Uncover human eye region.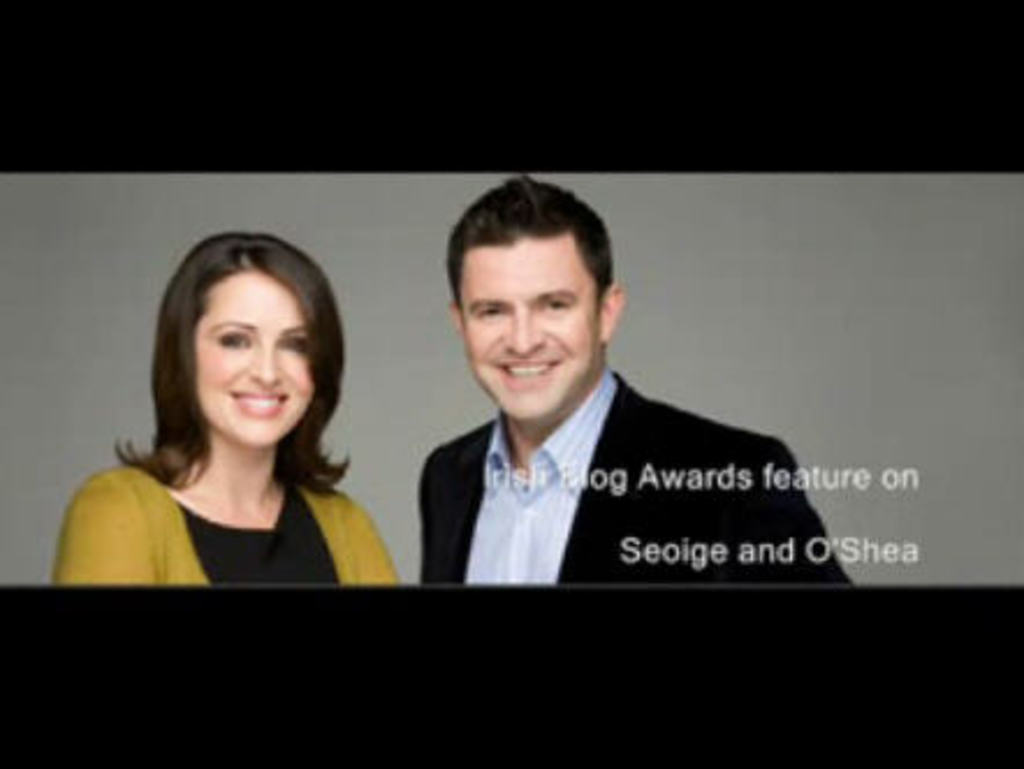
Uncovered: l=278, t=329, r=308, b=359.
